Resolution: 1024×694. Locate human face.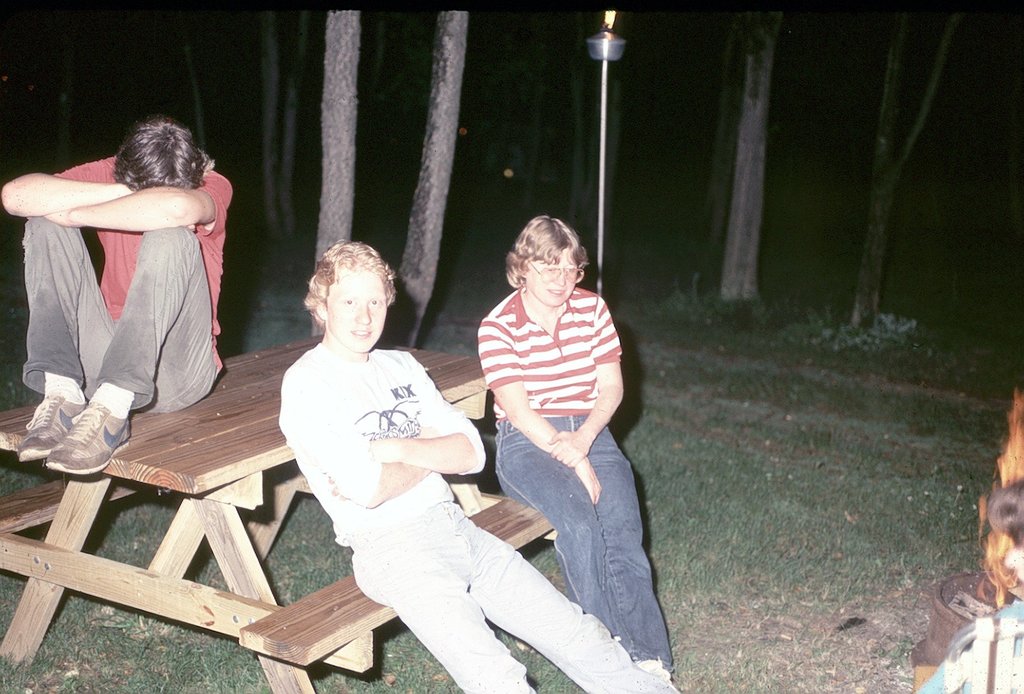
{"left": 522, "top": 250, "right": 576, "bottom": 305}.
